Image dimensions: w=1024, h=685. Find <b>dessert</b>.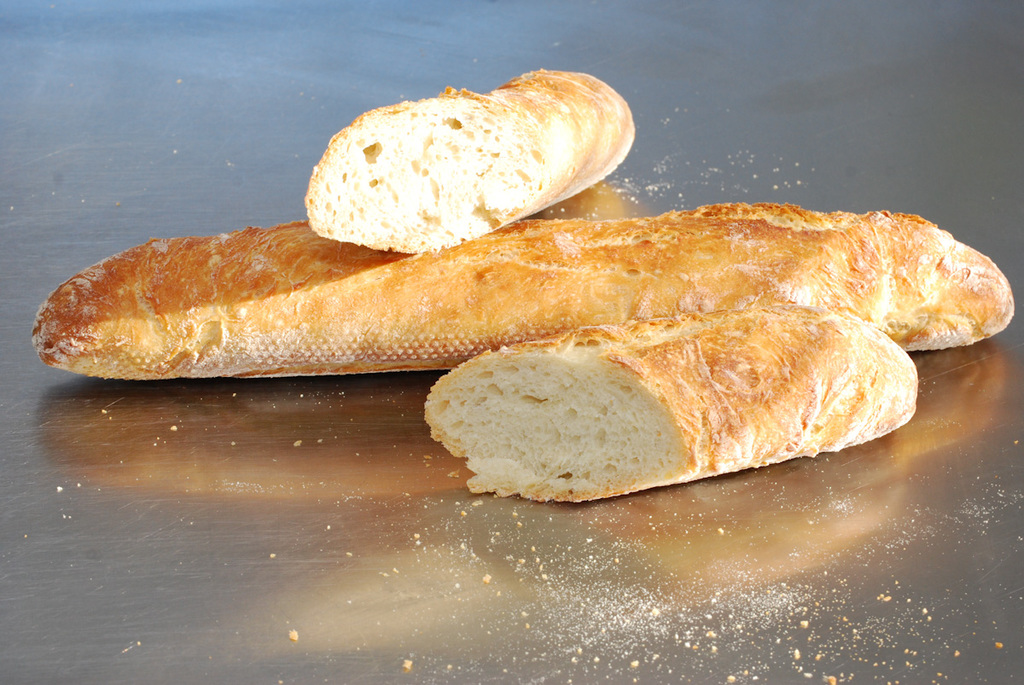
[34, 204, 1023, 388].
